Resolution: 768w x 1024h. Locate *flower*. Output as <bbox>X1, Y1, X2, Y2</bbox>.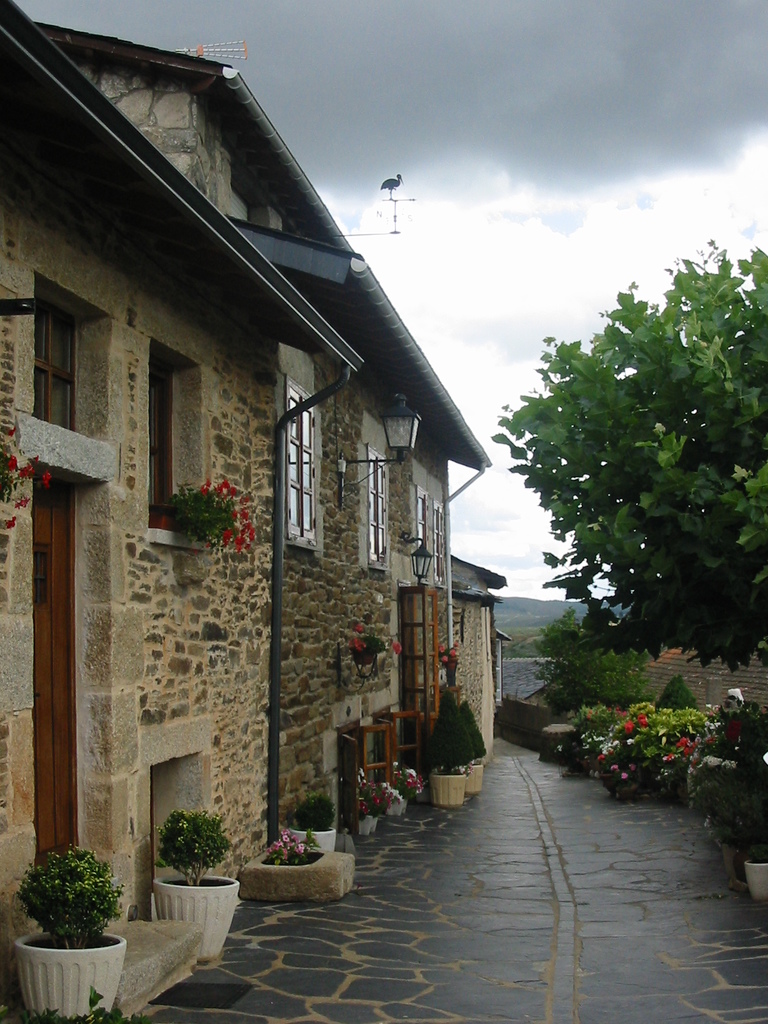
<bbox>12, 500, 21, 511</bbox>.
